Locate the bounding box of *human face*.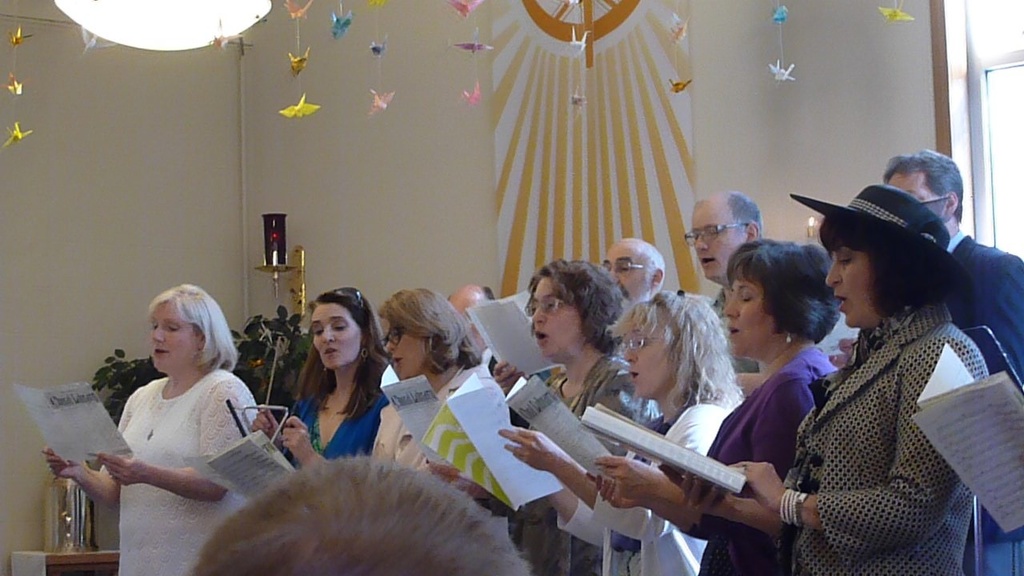
Bounding box: bbox=(529, 275, 579, 351).
